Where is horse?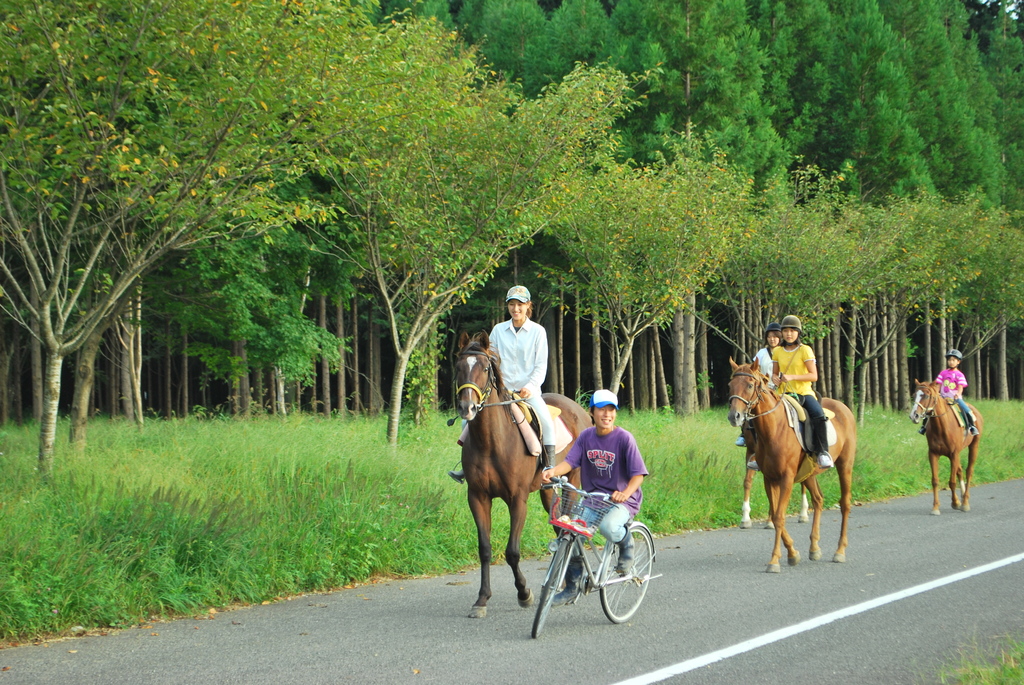
box(725, 356, 854, 573).
